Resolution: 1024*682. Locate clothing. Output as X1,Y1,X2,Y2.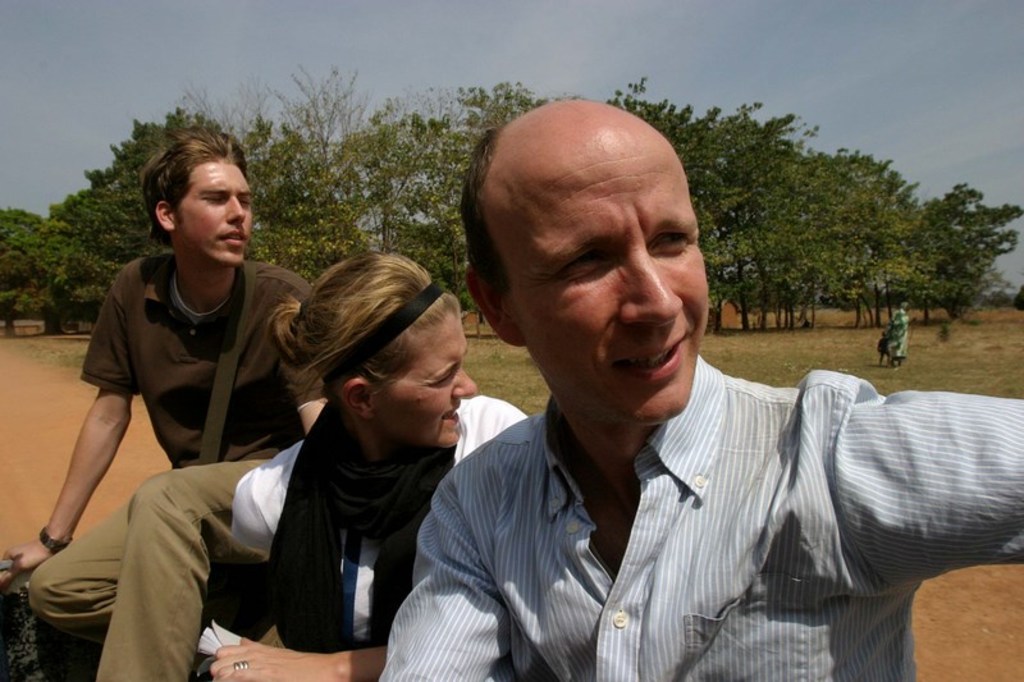
196,397,530,678.
